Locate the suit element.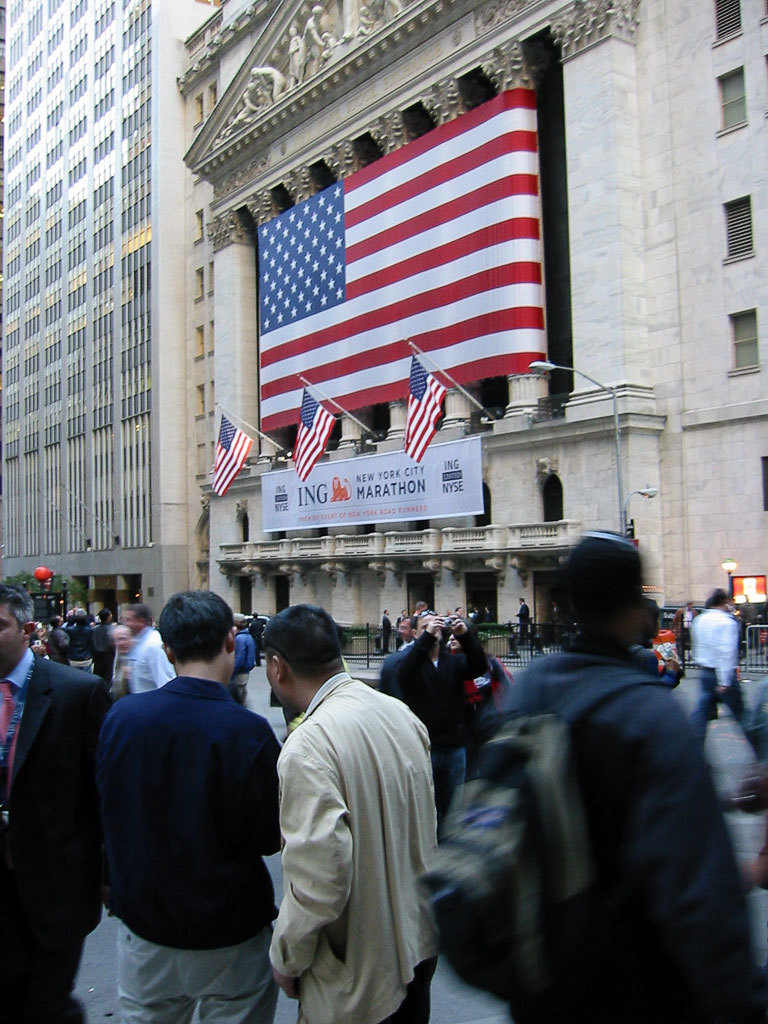
Element bbox: Rect(445, 555, 758, 1023).
